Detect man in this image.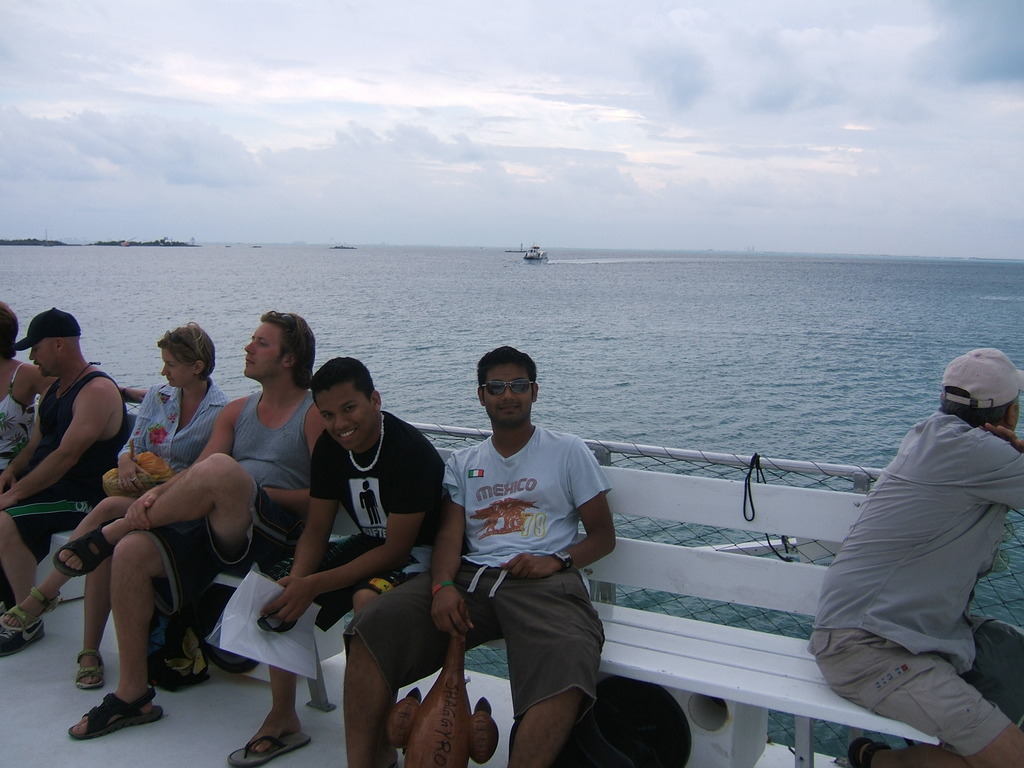
Detection: (806,337,1020,746).
